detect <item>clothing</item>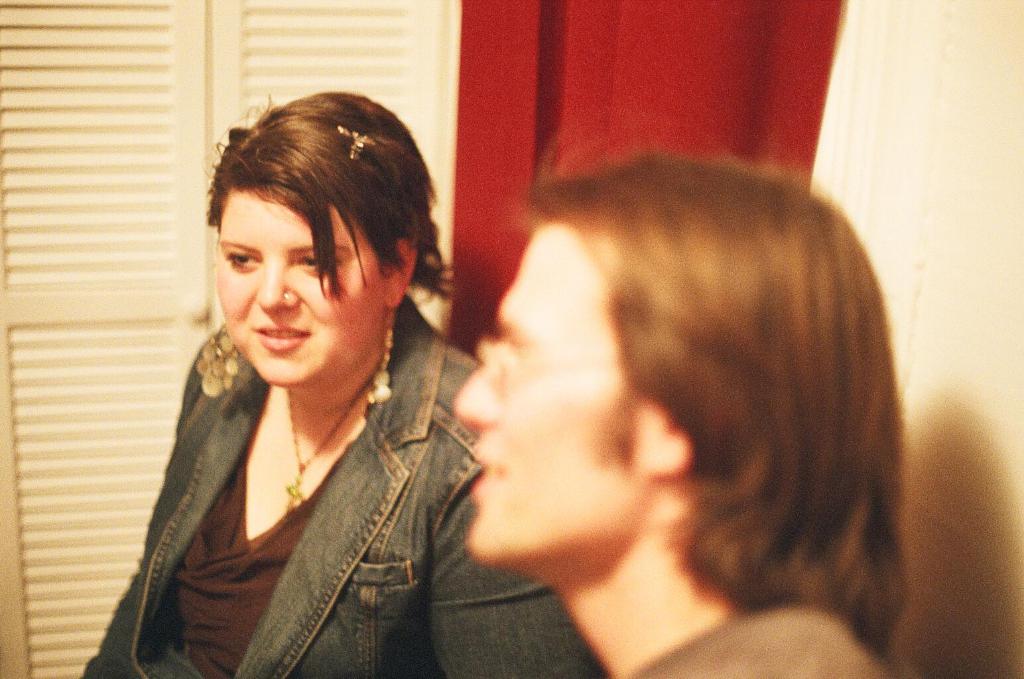
detection(627, 611, 904, 678)
